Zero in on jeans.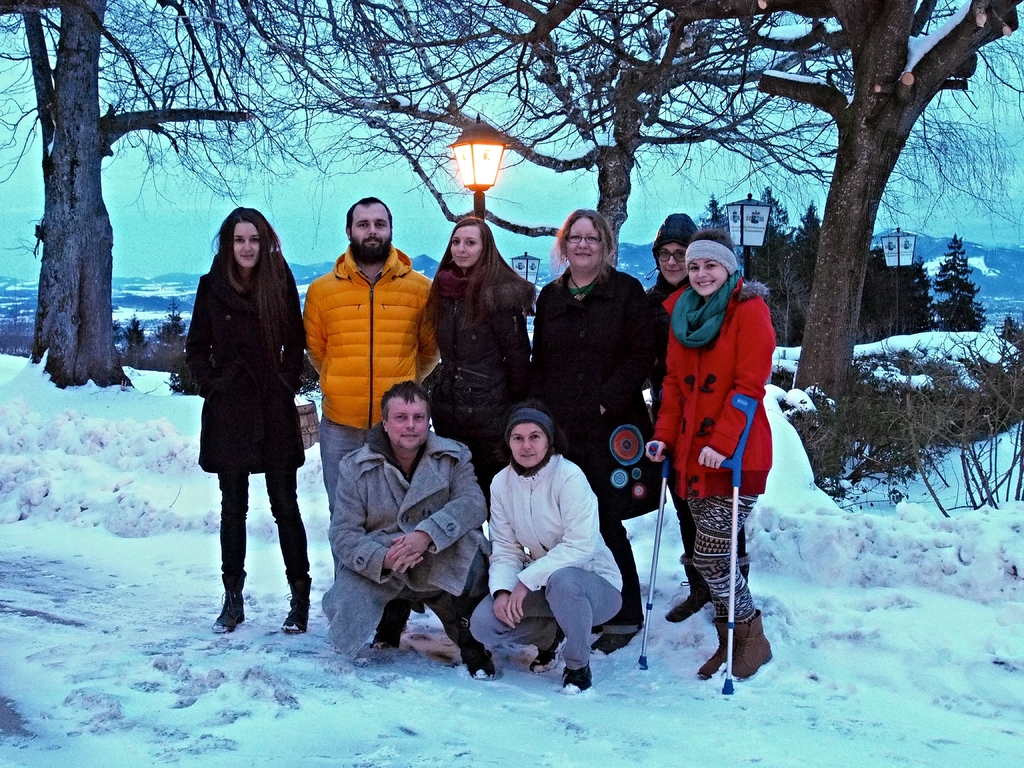
Zeroed in: box=[470, 568, 622, 669].
